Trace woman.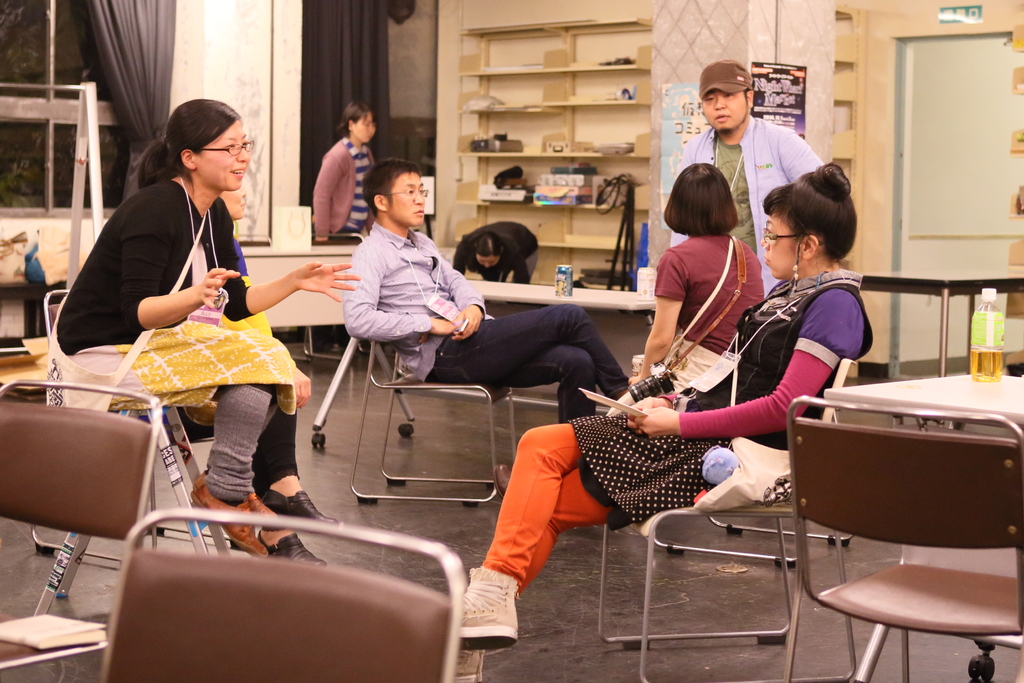
Traced to BBox(450, 163, 868, 682).
